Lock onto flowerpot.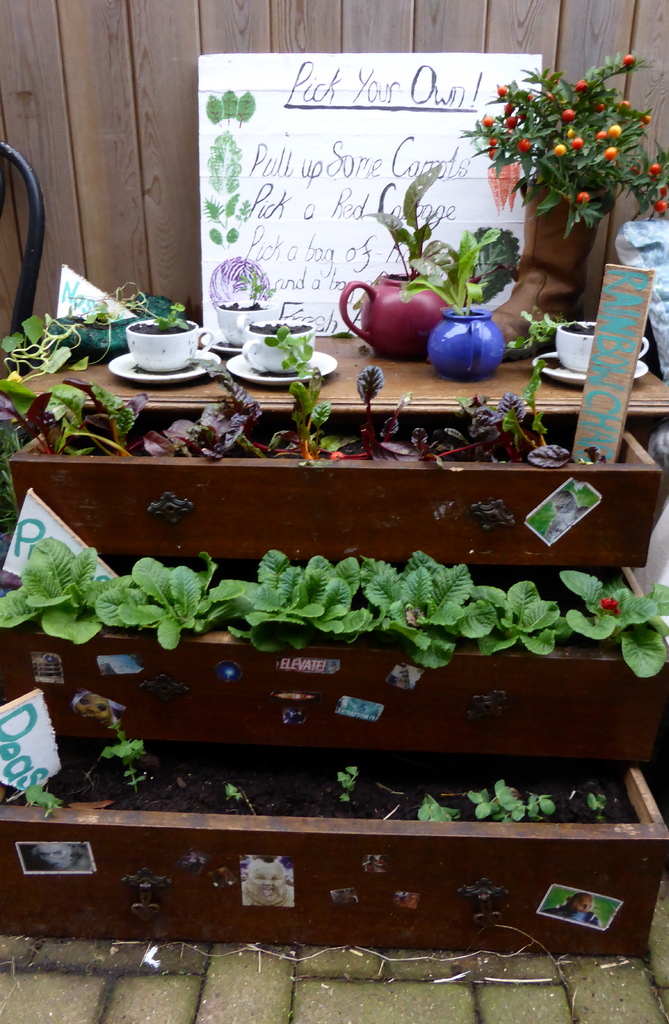
Locked: 205 293 279 353.
